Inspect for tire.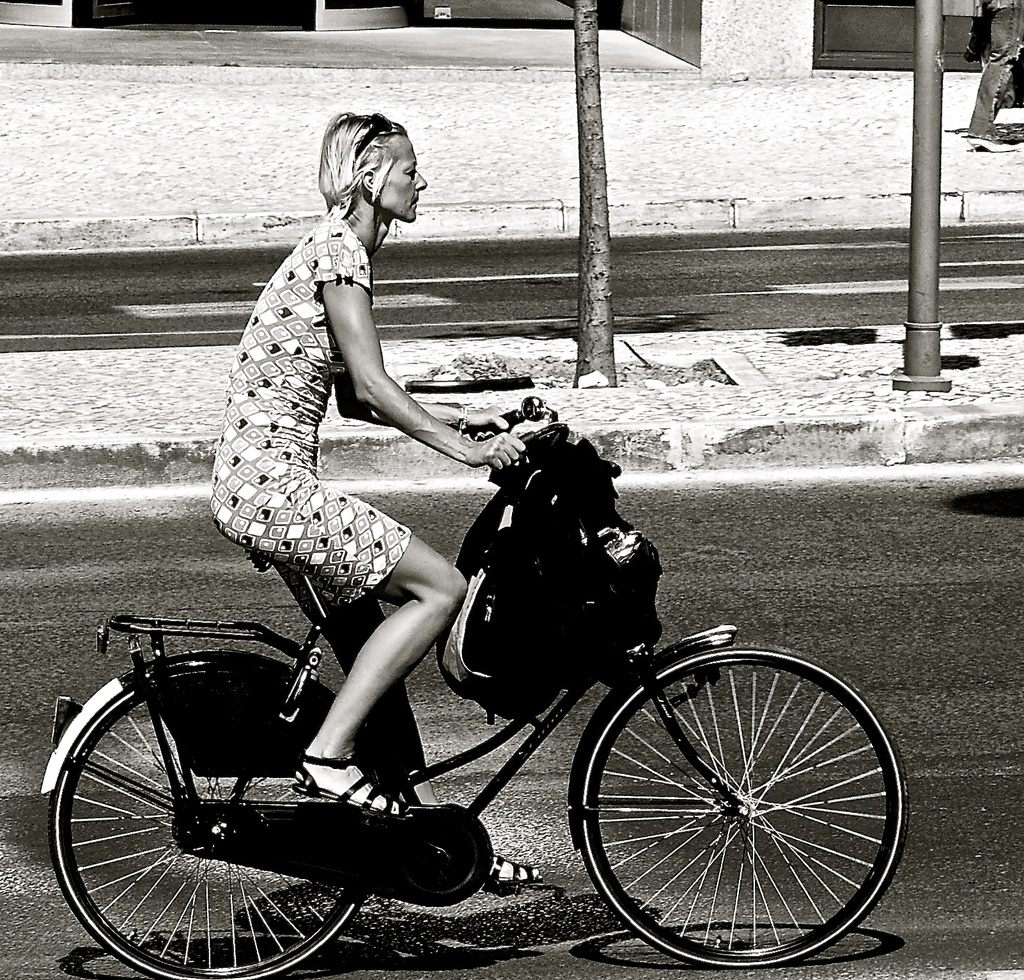
Inspection: pyautogui.locateOnScreen(47, 671, 358, 979).
